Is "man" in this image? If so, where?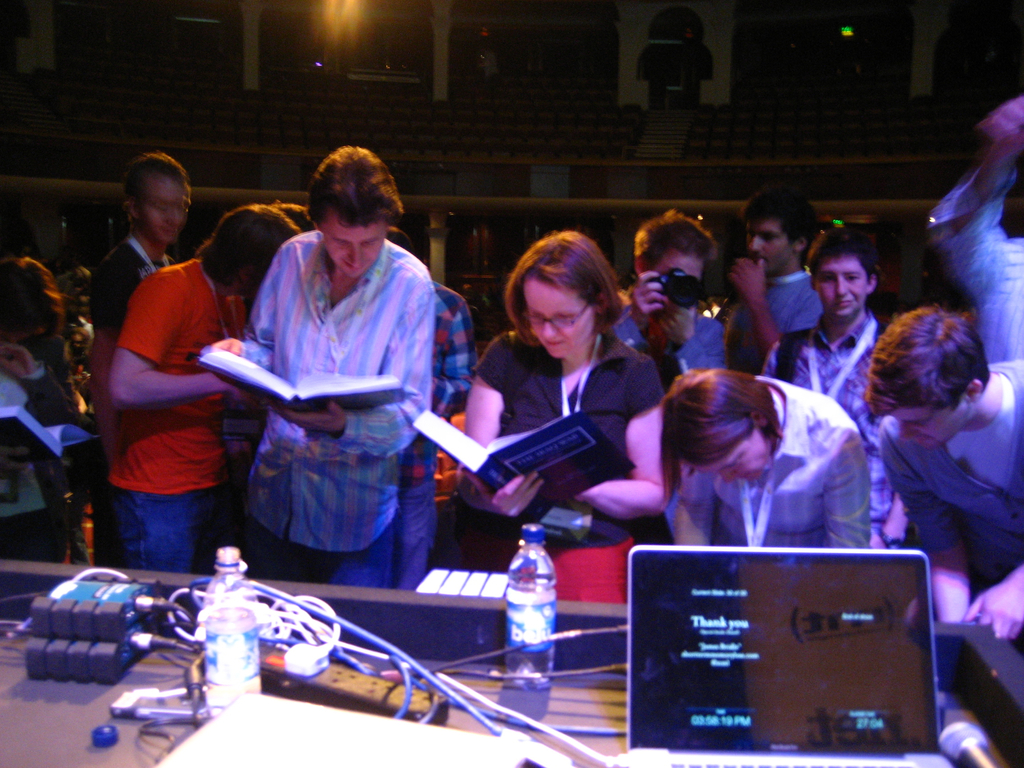
Yes, at crop(721, 188, 825, 371).
